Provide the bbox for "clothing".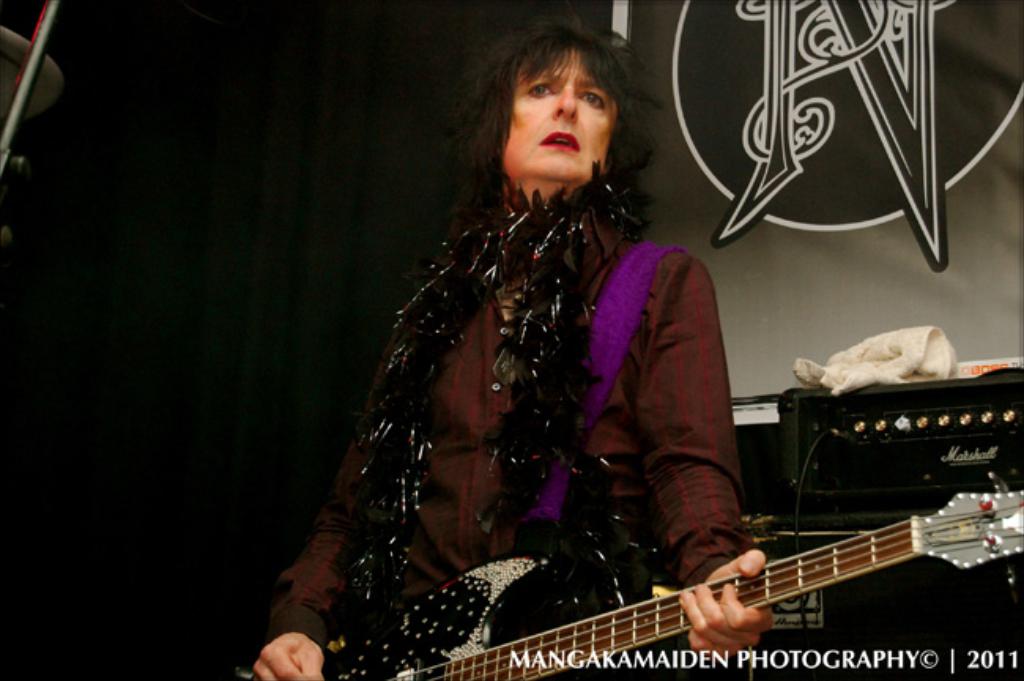
<bbox>279, 227, 772, 679</bbox>.
